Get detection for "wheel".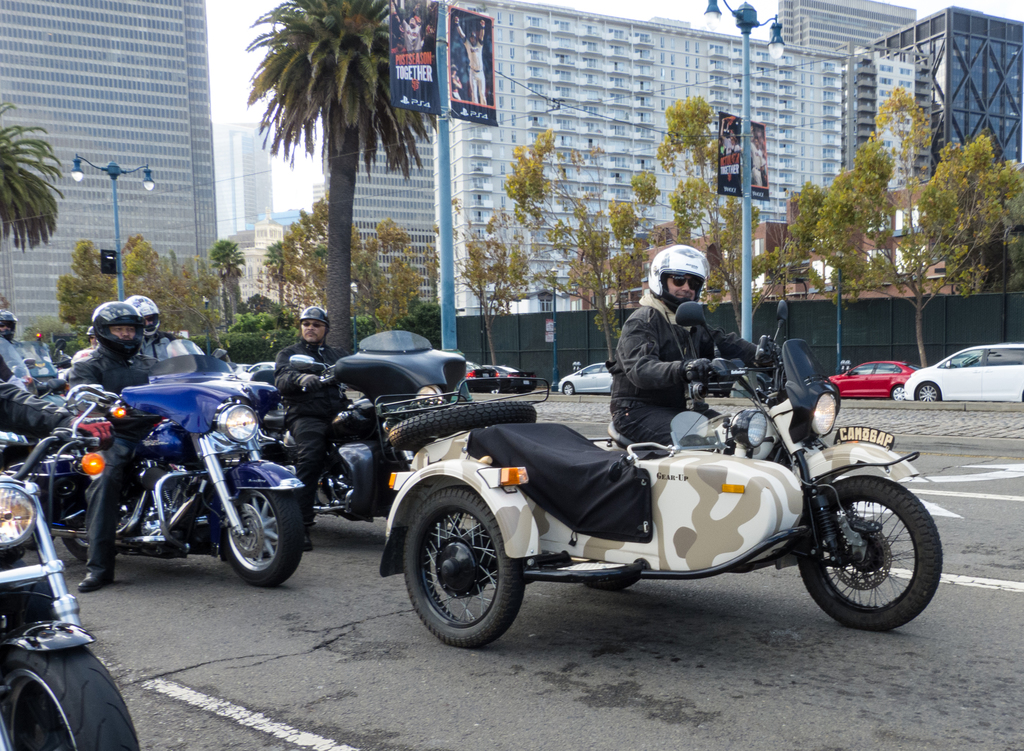
Detection: (796, 471, 947, 633).
